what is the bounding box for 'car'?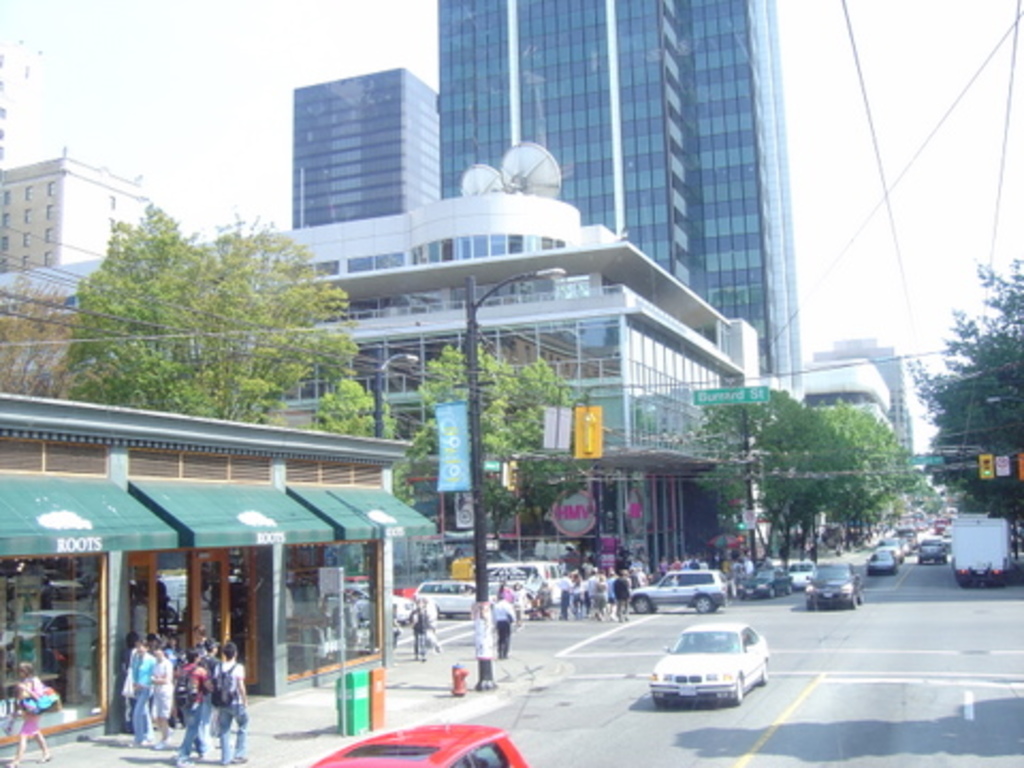
(779,559,821,587).
